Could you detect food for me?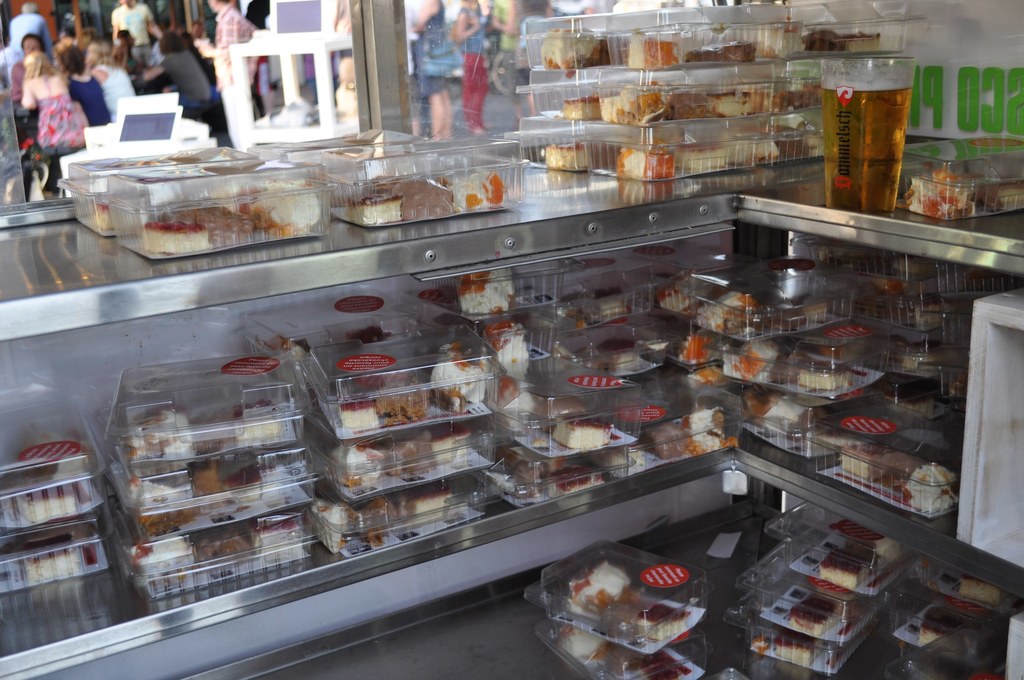
Detection result: (722,126,781,166).
